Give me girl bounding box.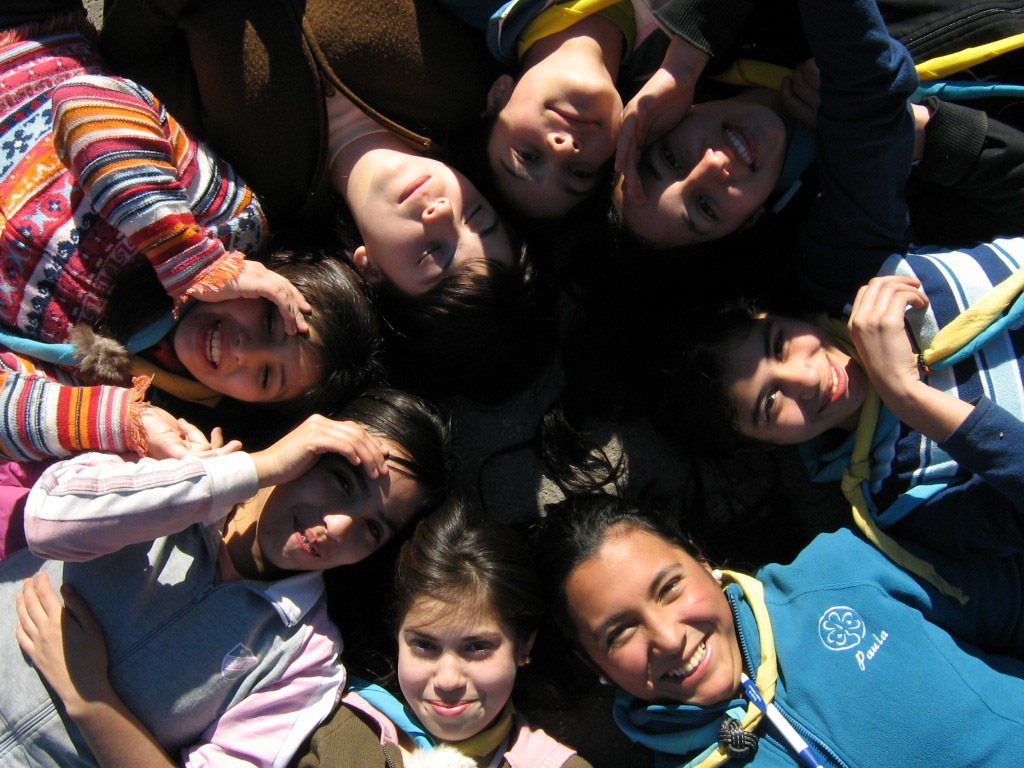
(x1=0, y1=387, x2=456, y2=767).
